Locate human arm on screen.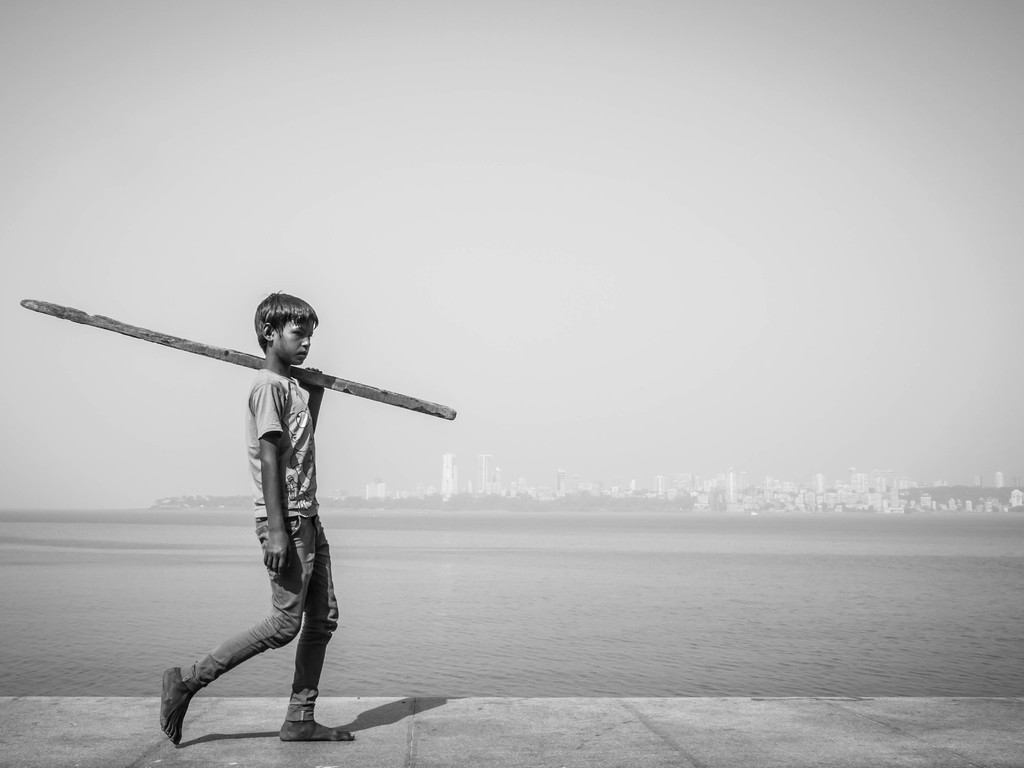
On screen at region(298, 360, 342, 446).
